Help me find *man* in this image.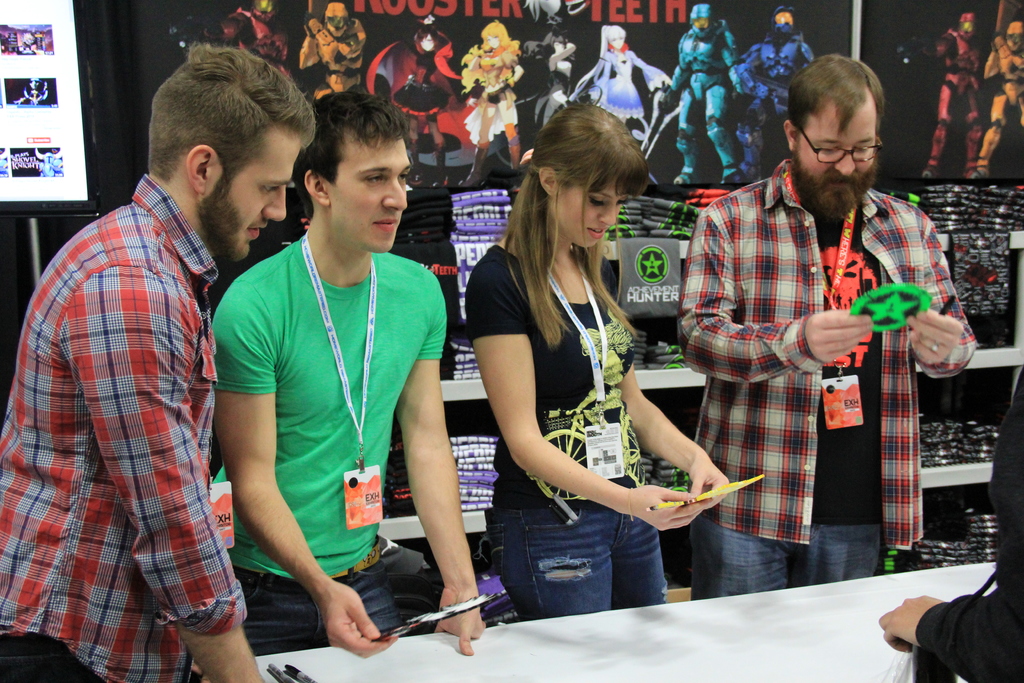
Found it: region(15, 49, 264, 668).
